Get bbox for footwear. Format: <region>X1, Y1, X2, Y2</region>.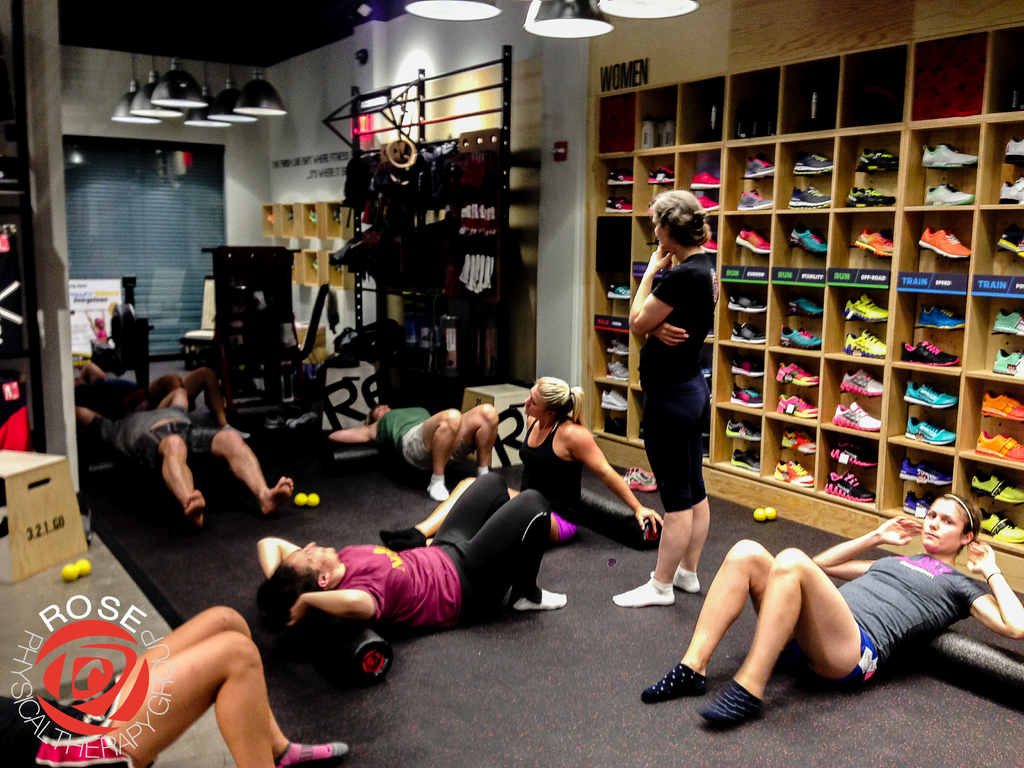
<region>980, 508, 1023, 543</region>.
